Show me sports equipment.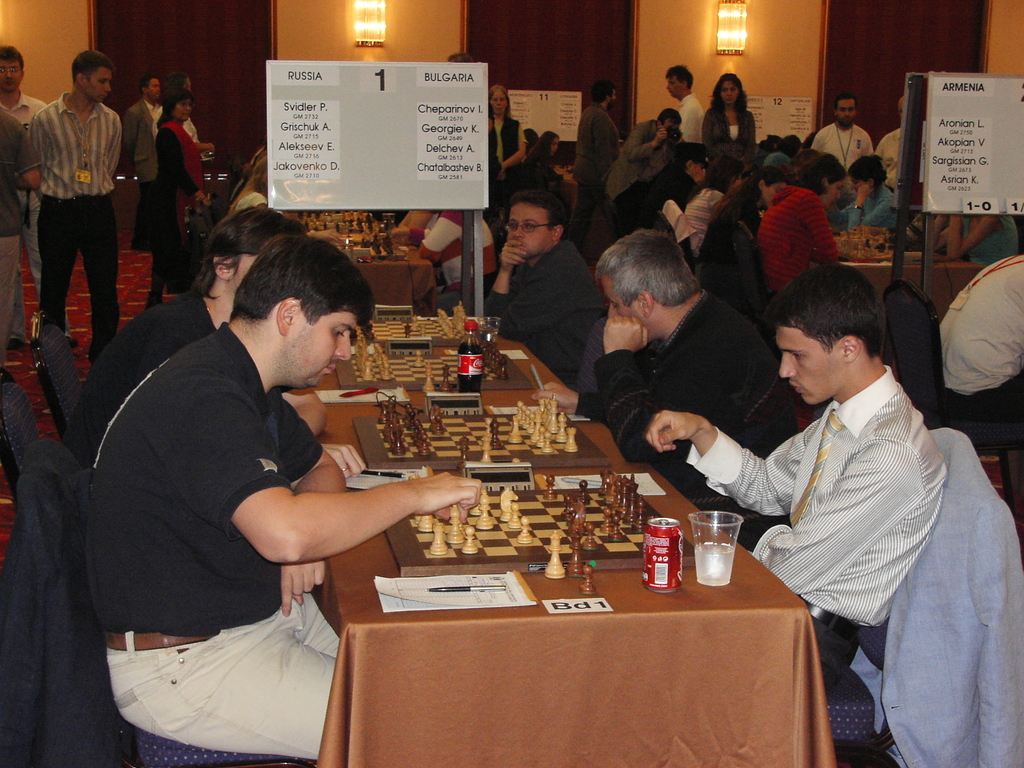
sports equipment is here: bbox=[350, 336, 508, 394].
